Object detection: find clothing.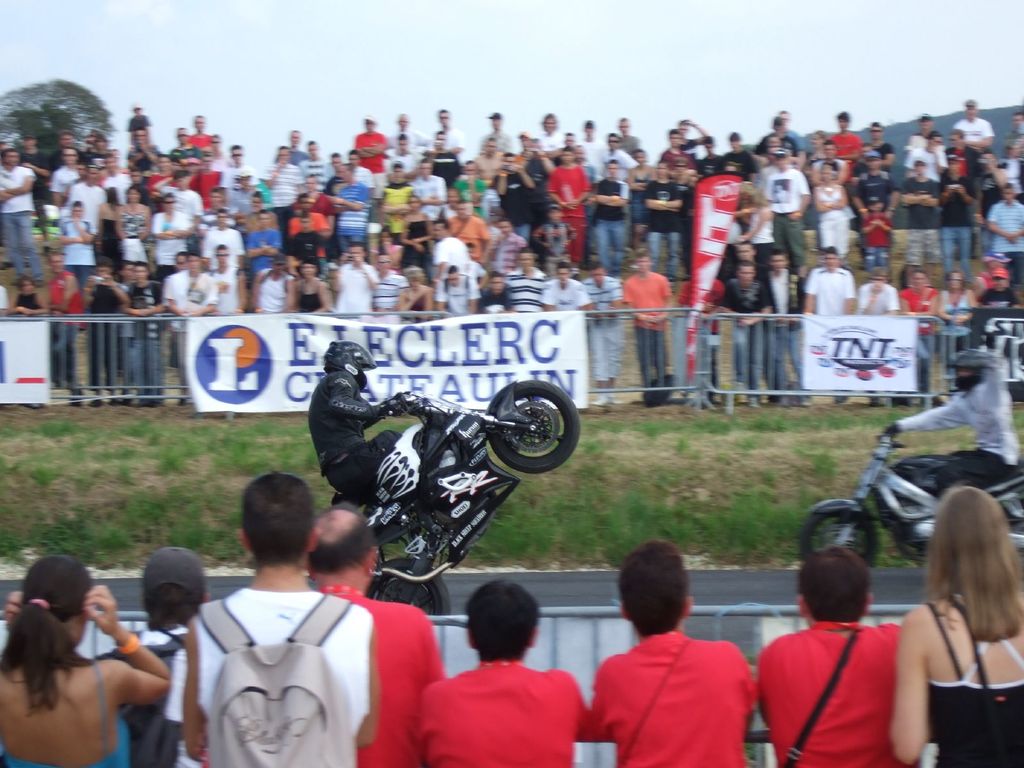
box(524, 157, 550, 191).
